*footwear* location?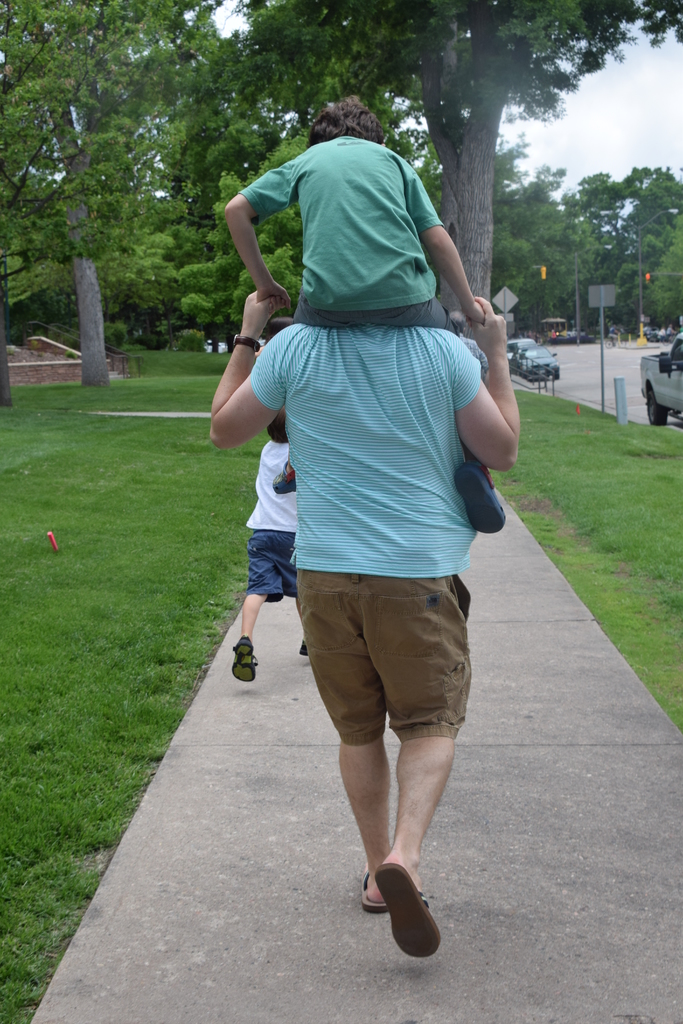
box=[299, 637, 309, 658]
